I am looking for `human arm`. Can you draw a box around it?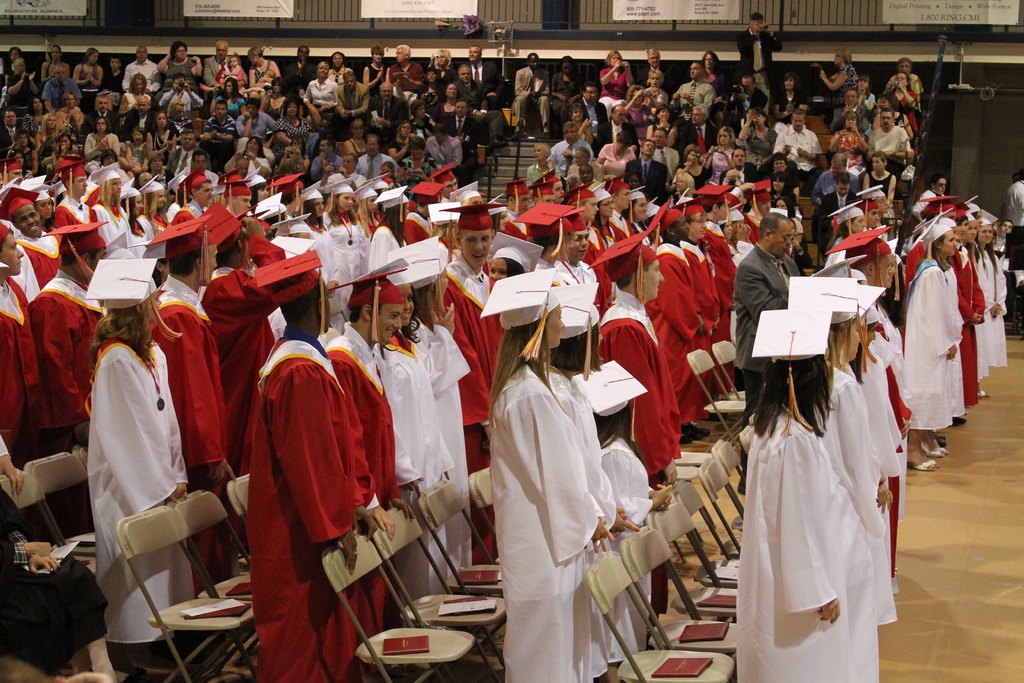
Sure, the bounding box is Rect(273, 120, 294, 144).
